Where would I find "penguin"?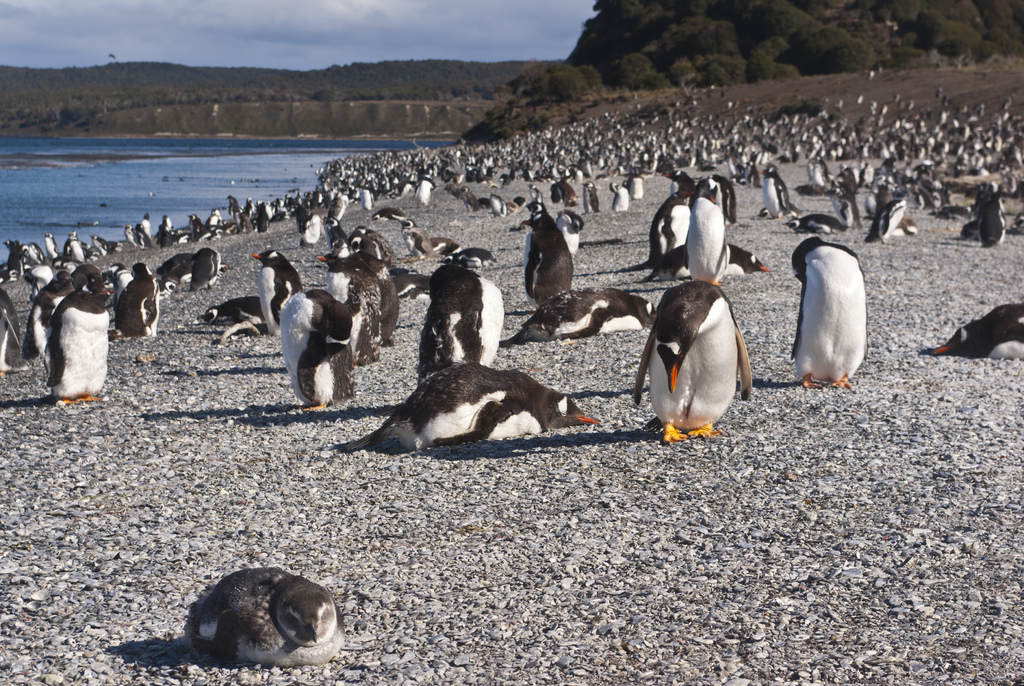
At x1=922, y1=305, x2=1023, y2=366.
